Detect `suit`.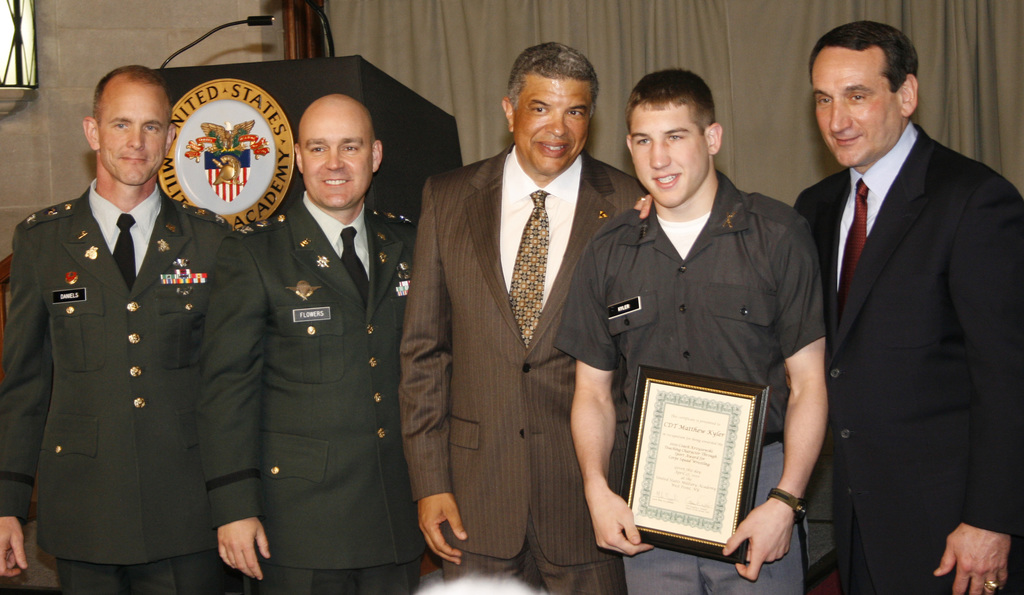
Detected at (391, 26, 628, 594).
